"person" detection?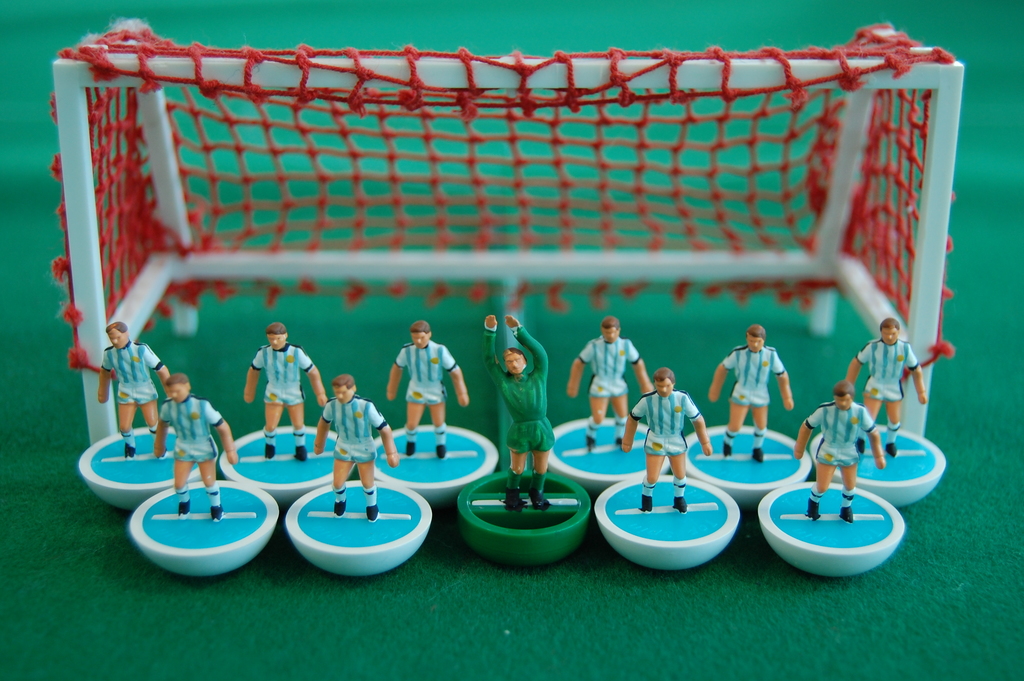
[841,314,927,453]
